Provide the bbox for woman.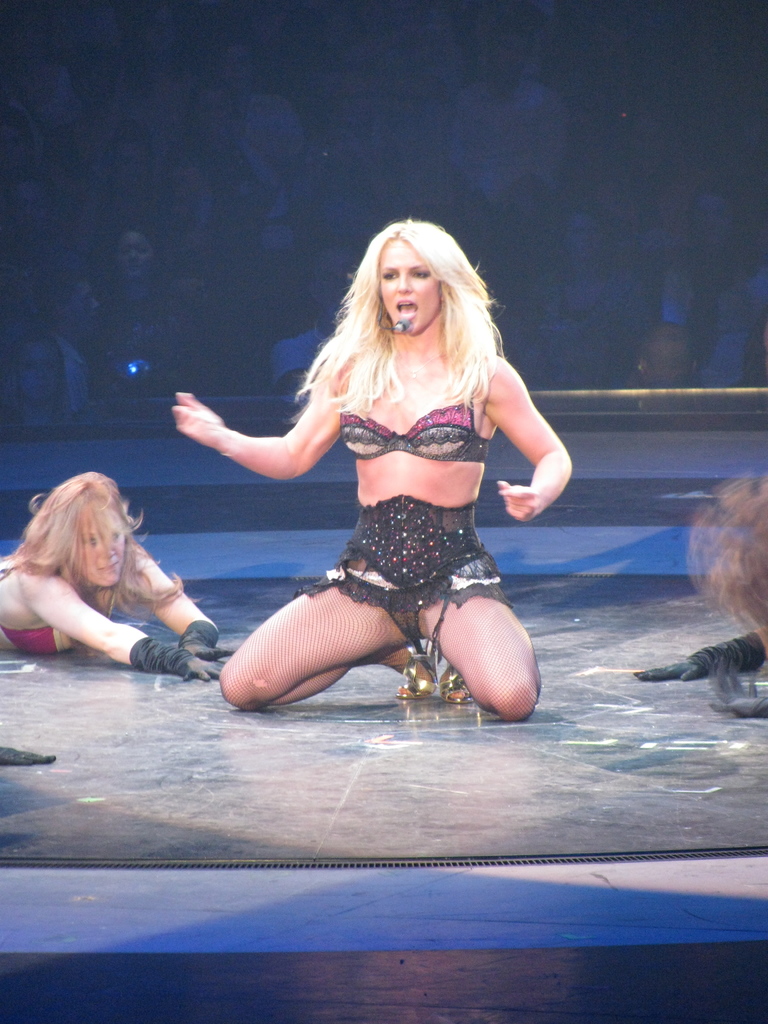
Rect(0, 473, 235, 686).
